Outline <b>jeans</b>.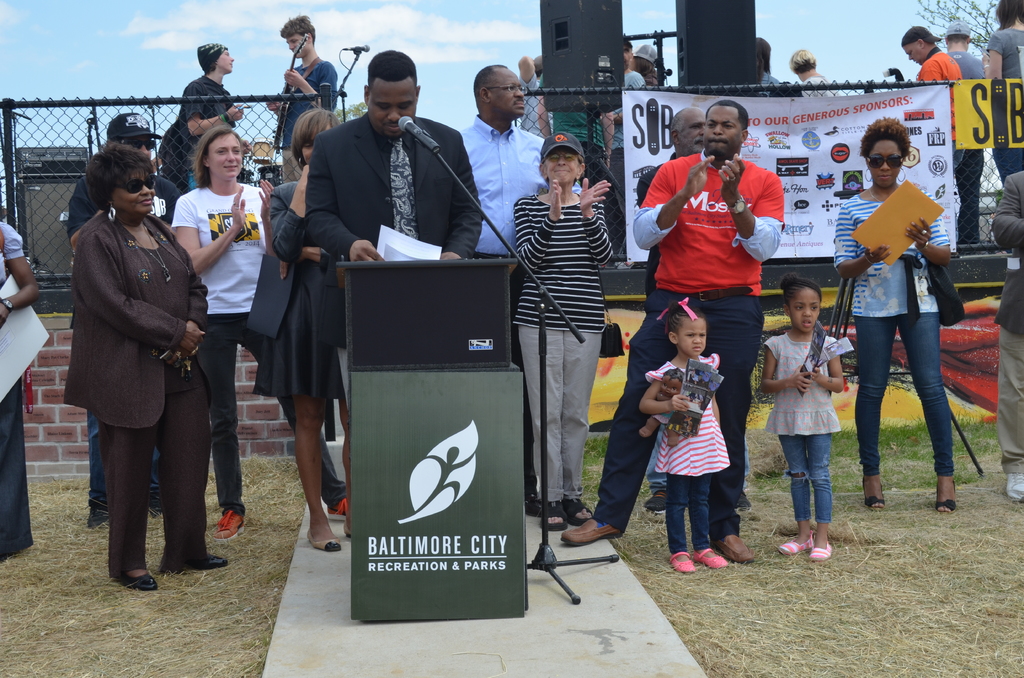
Outline: x1=189 y1=309 x2=360 y2=503.
